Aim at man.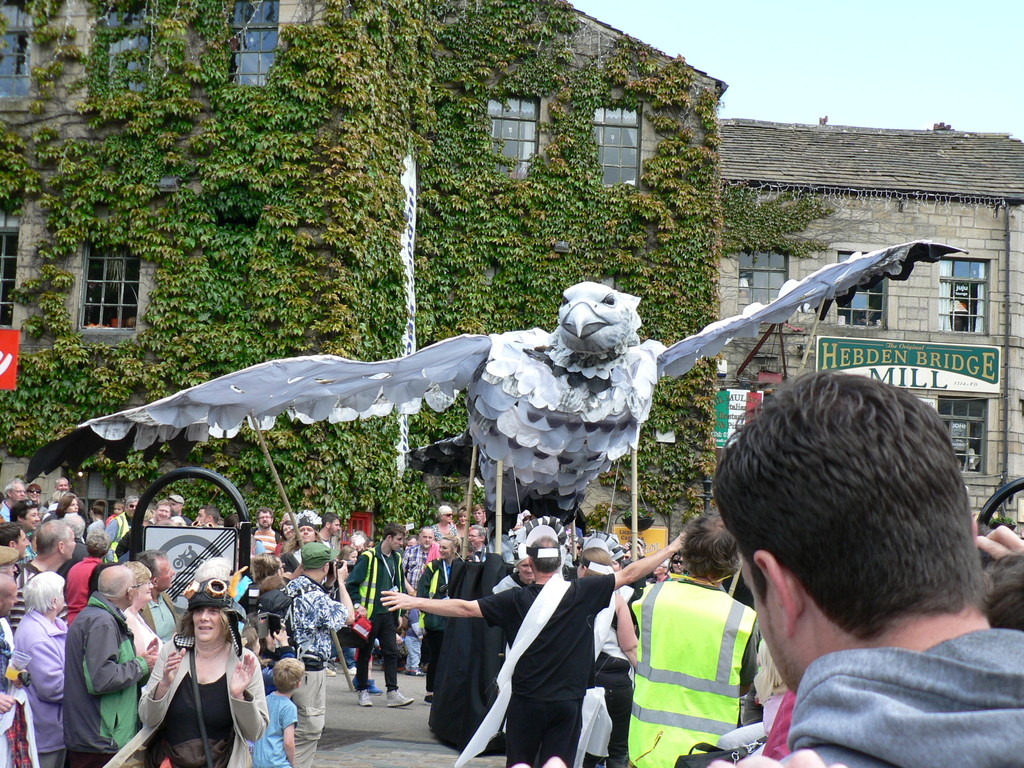
Aimed at bbox(621, 514, 776, 767).
